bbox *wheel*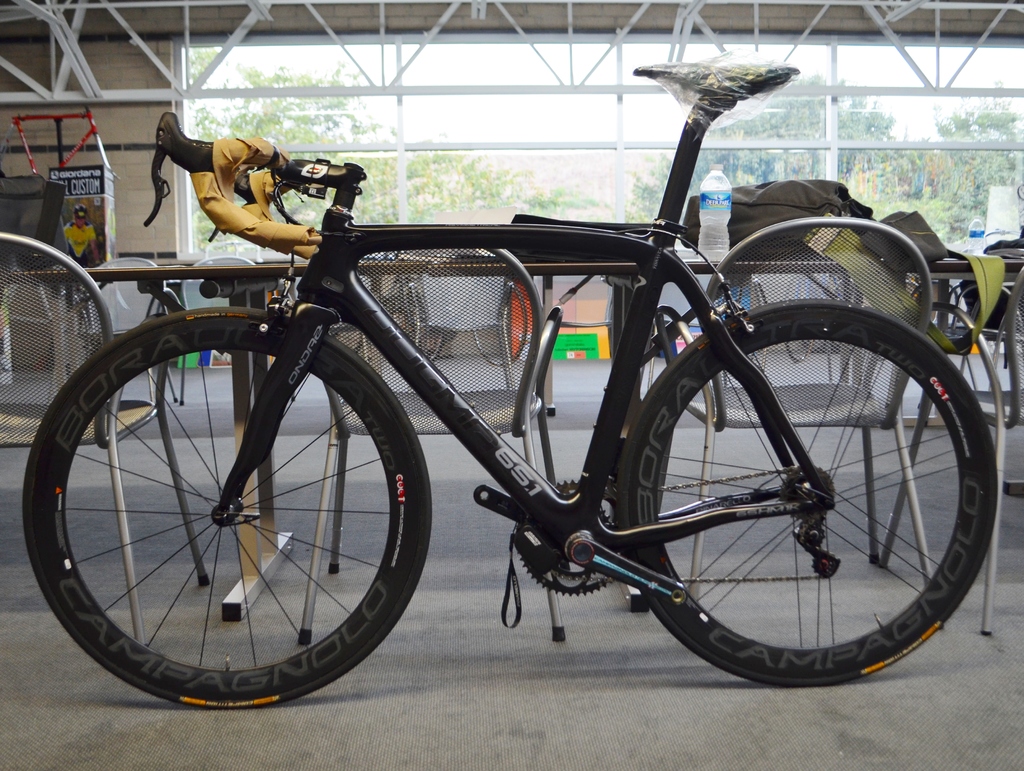
left=614, top=303, right=989, bottom=688
